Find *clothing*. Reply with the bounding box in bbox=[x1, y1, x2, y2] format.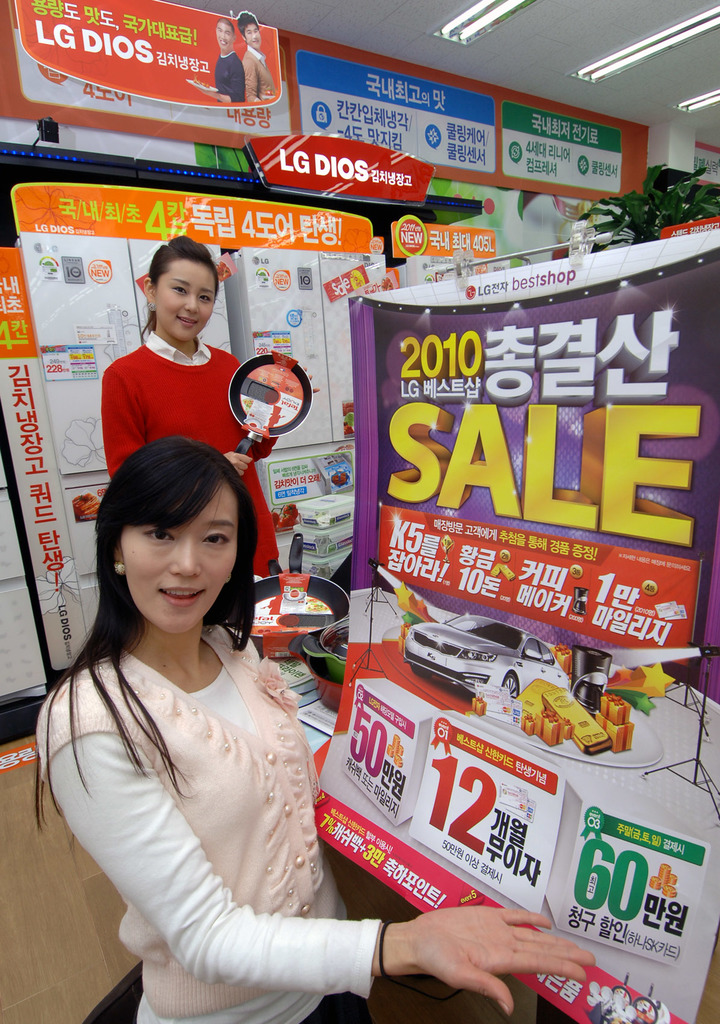
bbox=[37, 603, 388, 978].
